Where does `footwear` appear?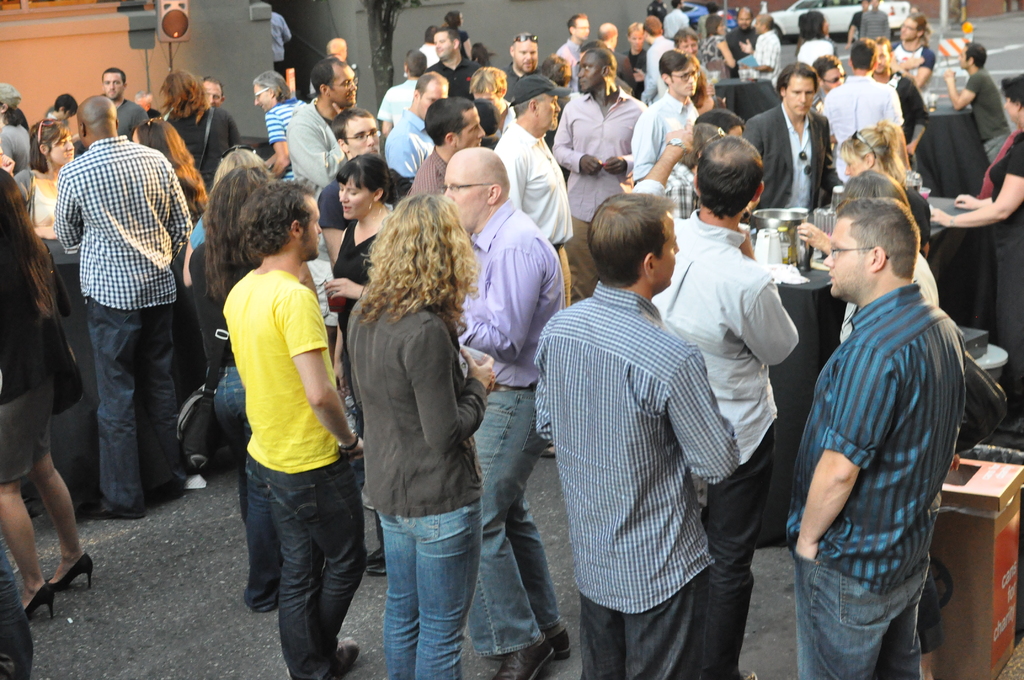
Appears at [x1=547, y1=625, x2=572, y2=661].
